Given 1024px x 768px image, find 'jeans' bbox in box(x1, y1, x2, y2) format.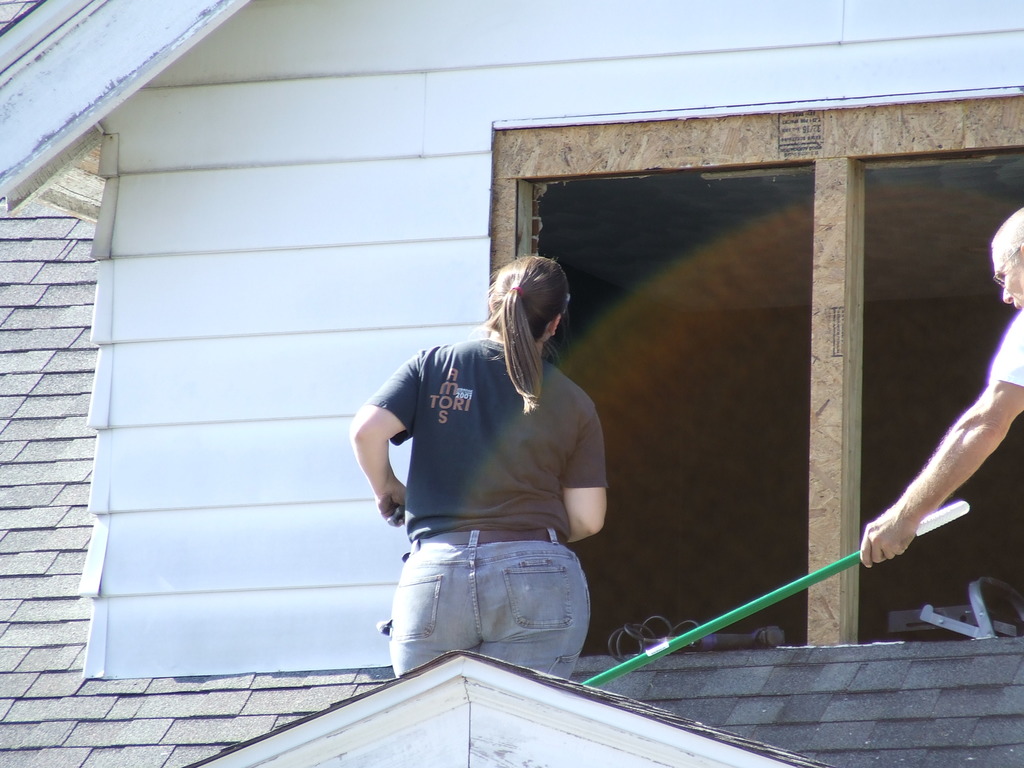
box(384, 525, 597, 680).
